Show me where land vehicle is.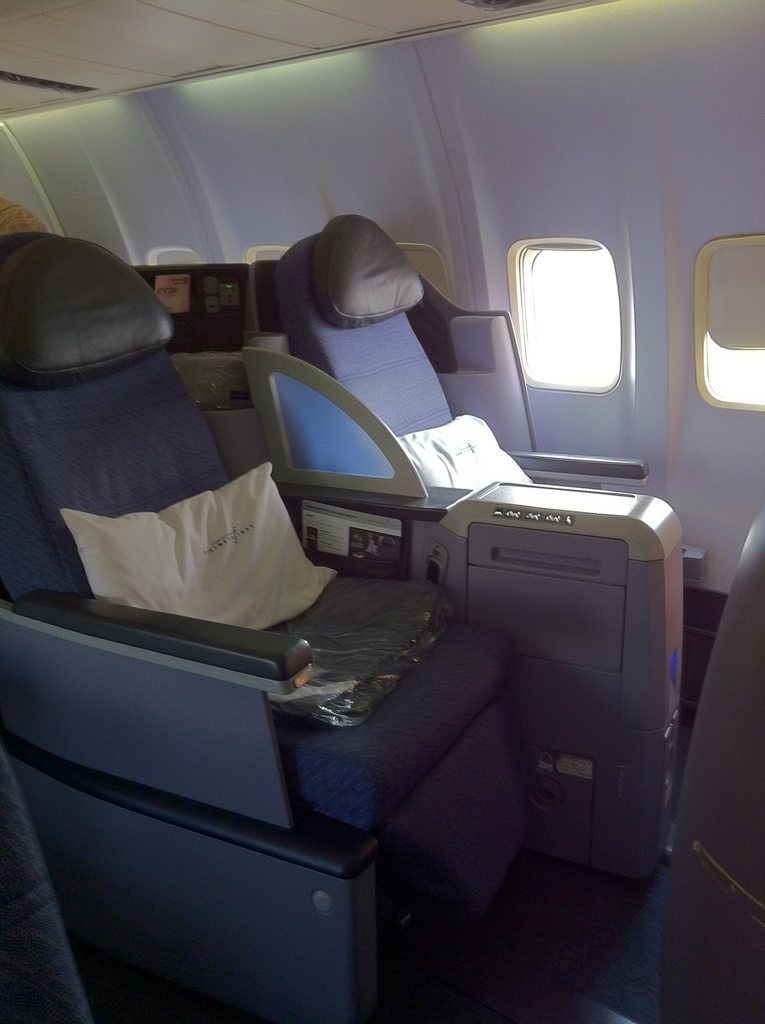
land vehicle is at x1=0 y1=56 x2=739 y2=949.
